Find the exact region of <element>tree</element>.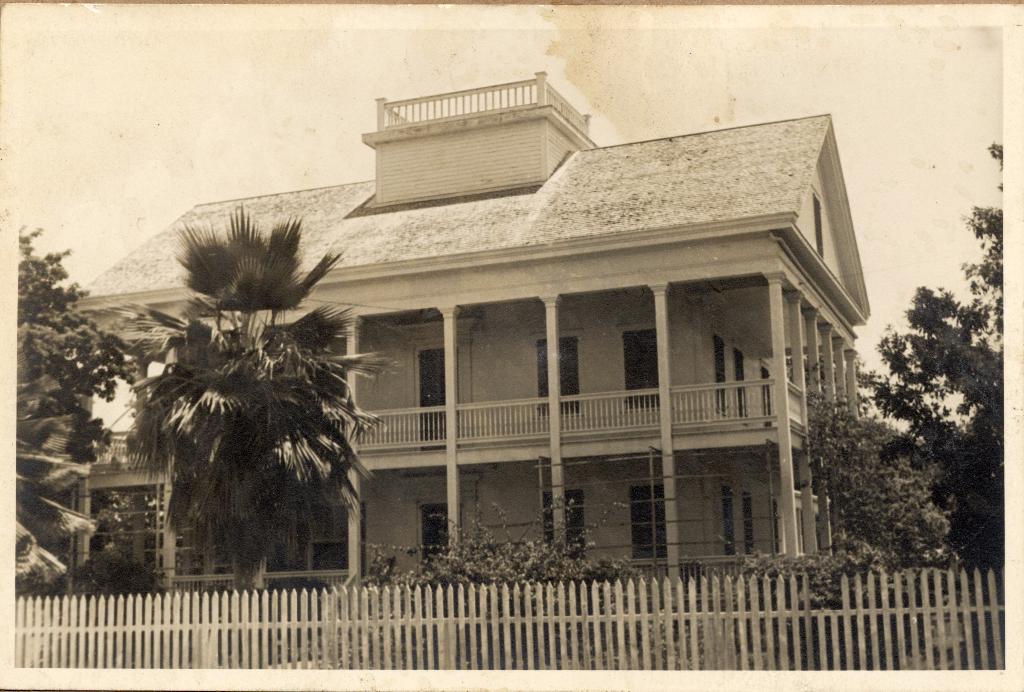
Exact region: {"left": 93, "top": 189, "right": 380, "bottom": 569}.
